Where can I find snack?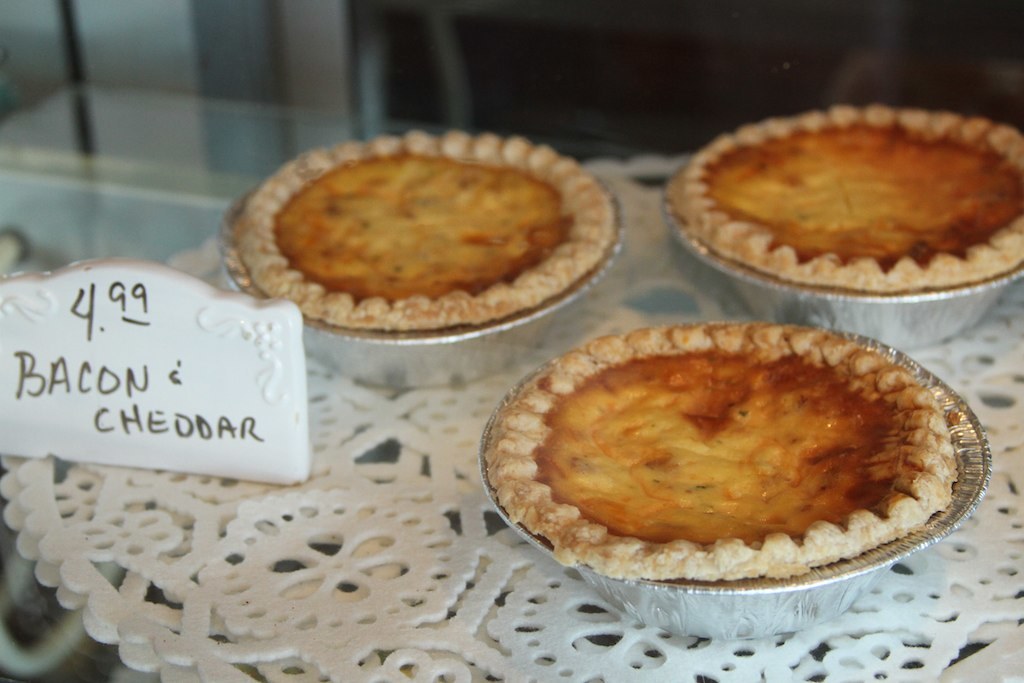
You can find it at rect(667, 103, 1023, 281).
